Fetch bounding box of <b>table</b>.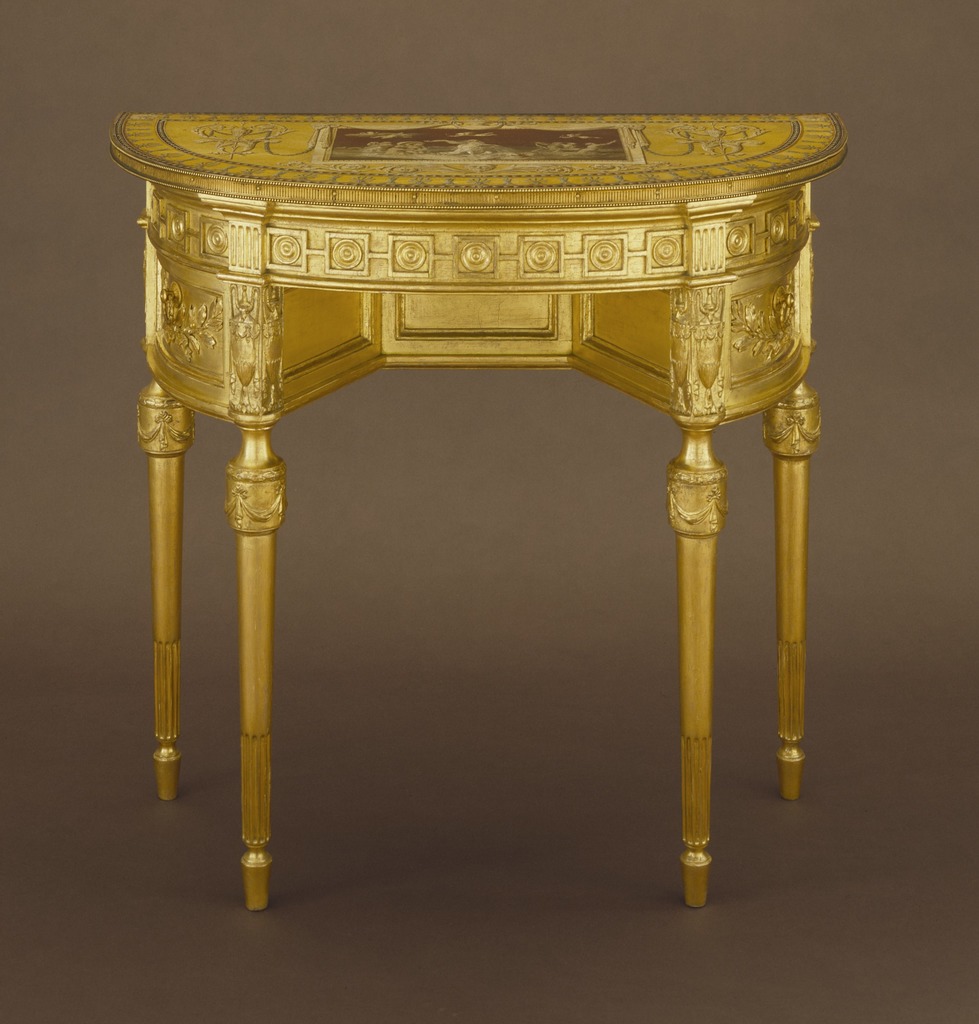
Bbox: x1=101 y1=120 x2=884 y2=892.
